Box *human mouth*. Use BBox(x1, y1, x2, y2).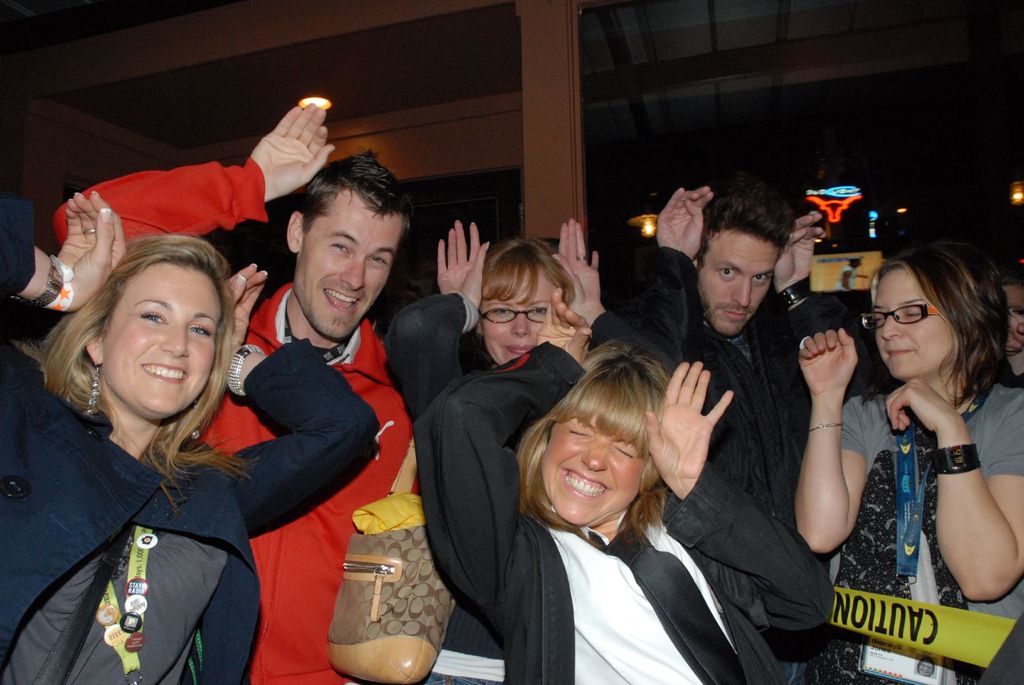
BBox(319, 287, 359, 316).
